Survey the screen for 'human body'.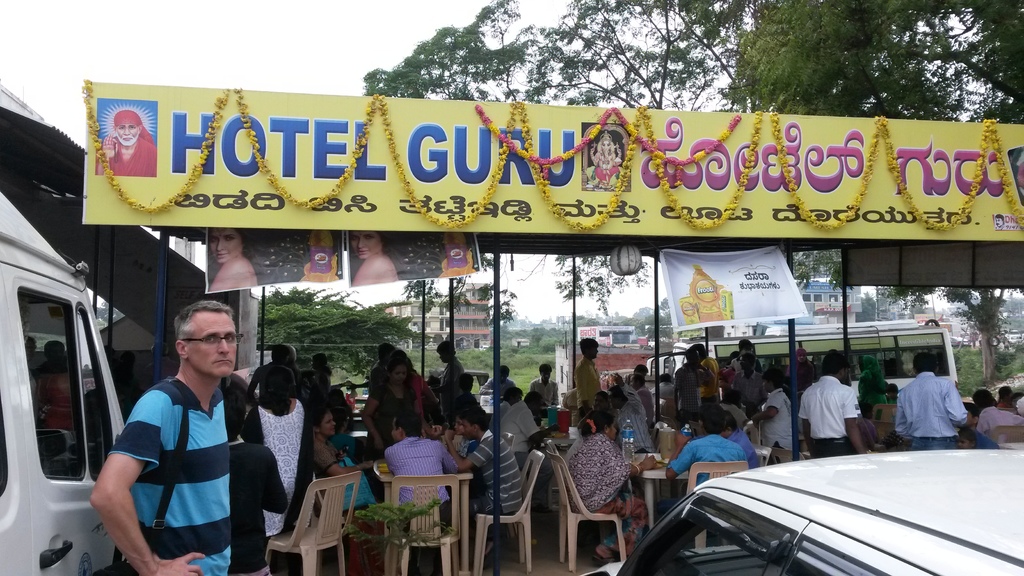
Survey found: detection(751, 391, 794, 465).
